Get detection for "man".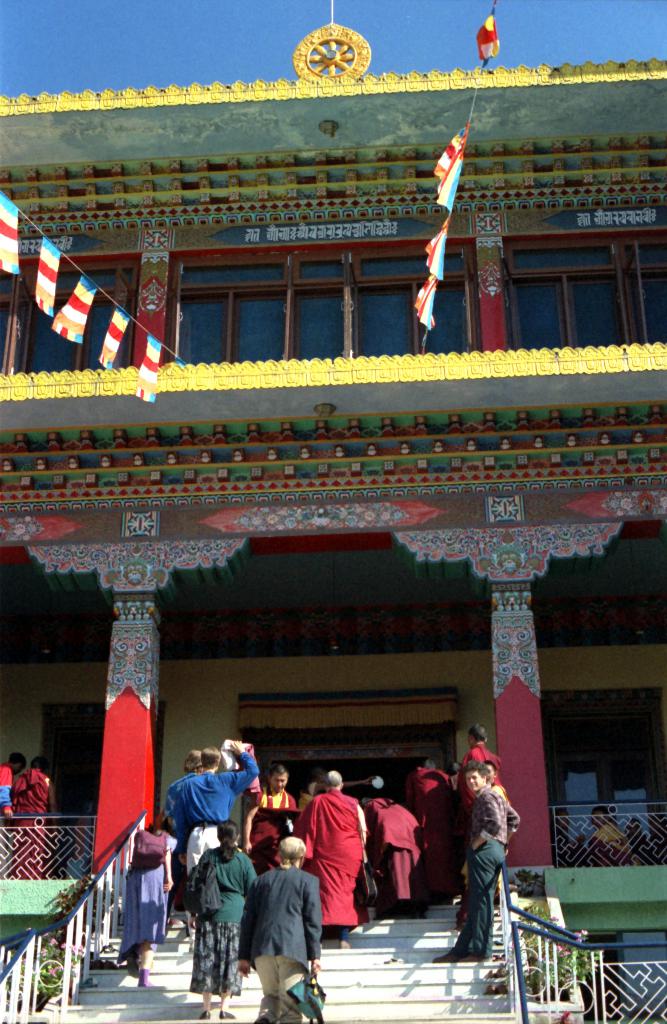
Detection: (407,749,457,902).
